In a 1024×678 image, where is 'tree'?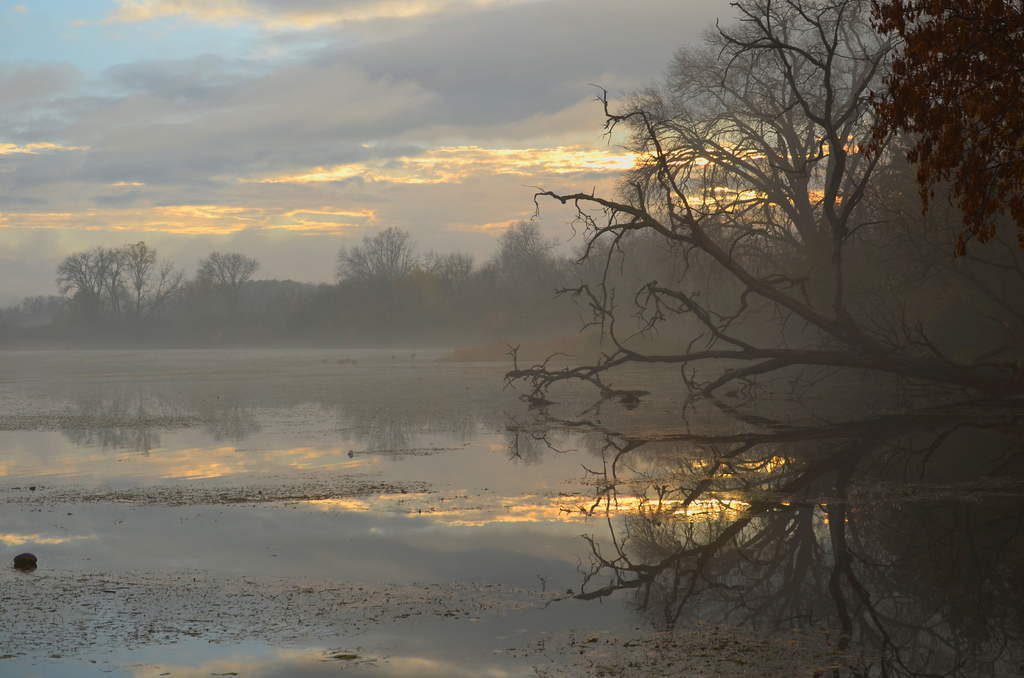
[x1=50, y1=235, x2=160, y2=345].
